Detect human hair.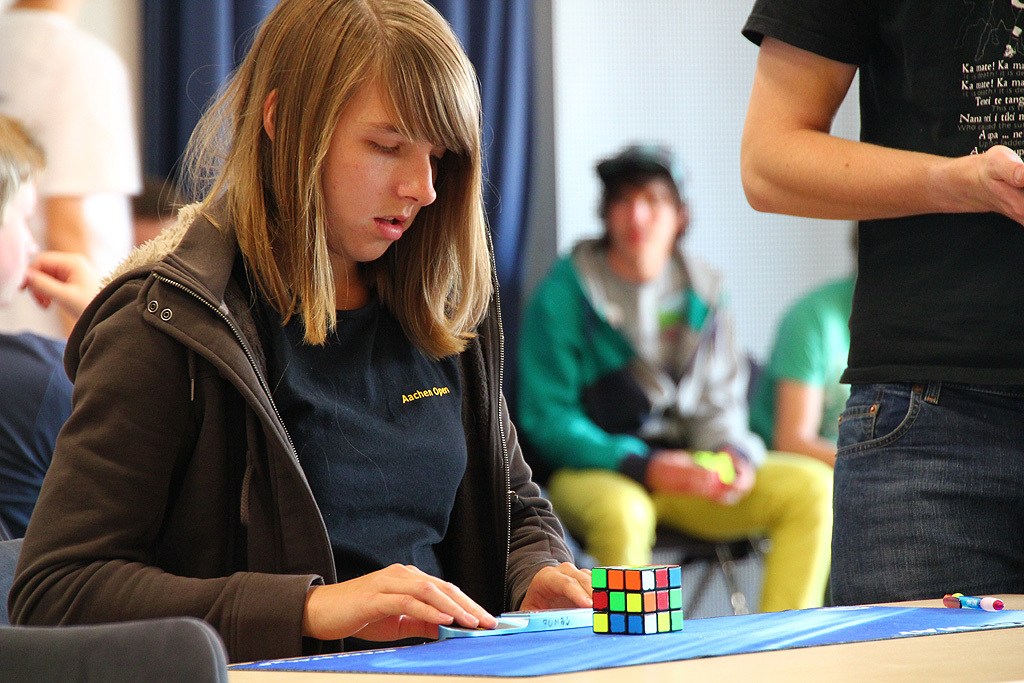
Detected at [left=0, top=104, right=47, bottom=220].
